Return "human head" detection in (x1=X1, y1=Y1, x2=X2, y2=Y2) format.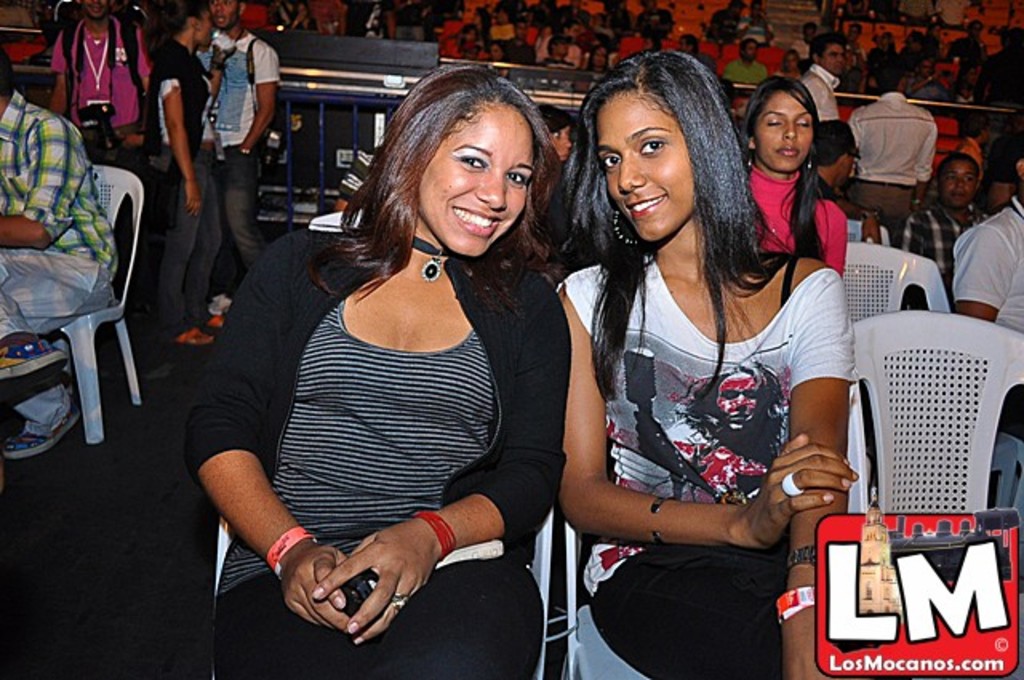
(x1=386, y1=64, x2=536, y2=254).
